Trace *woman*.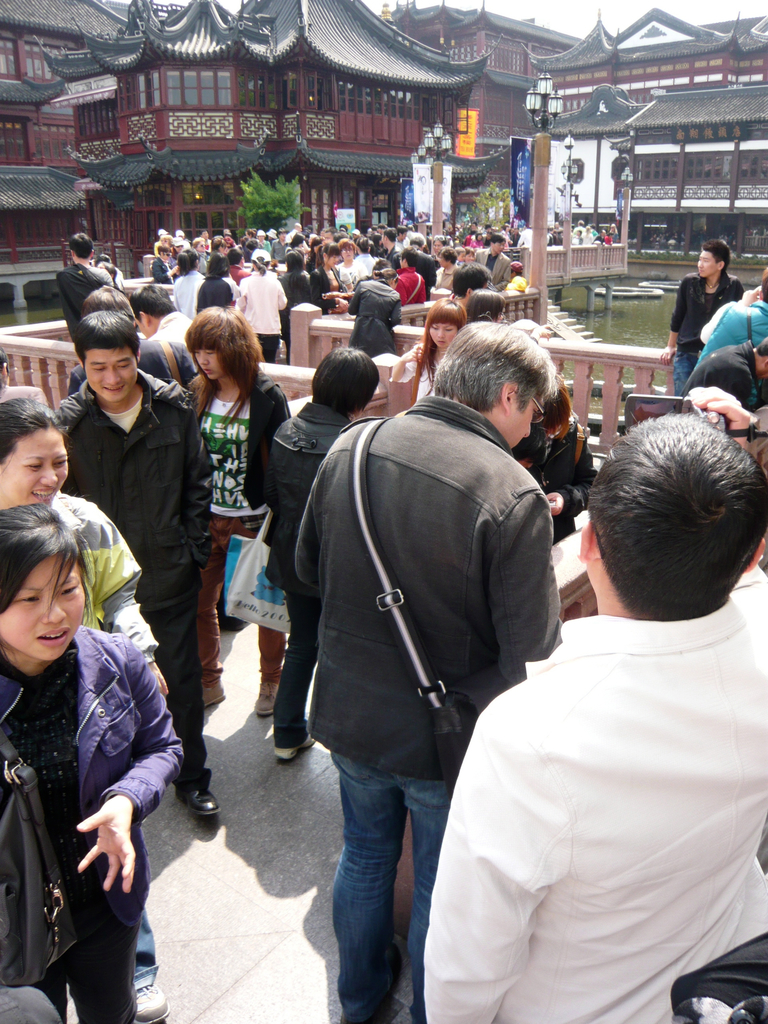
Traced to 312, 239, 355, 314.
